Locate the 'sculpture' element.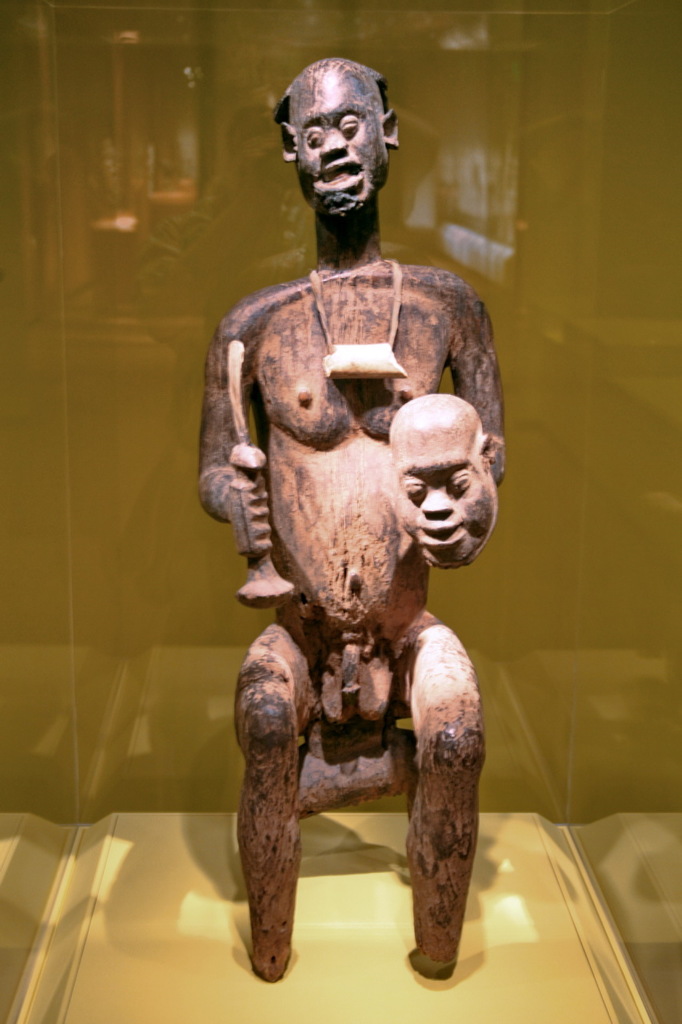
Element bbox: (181,46,536,987).
